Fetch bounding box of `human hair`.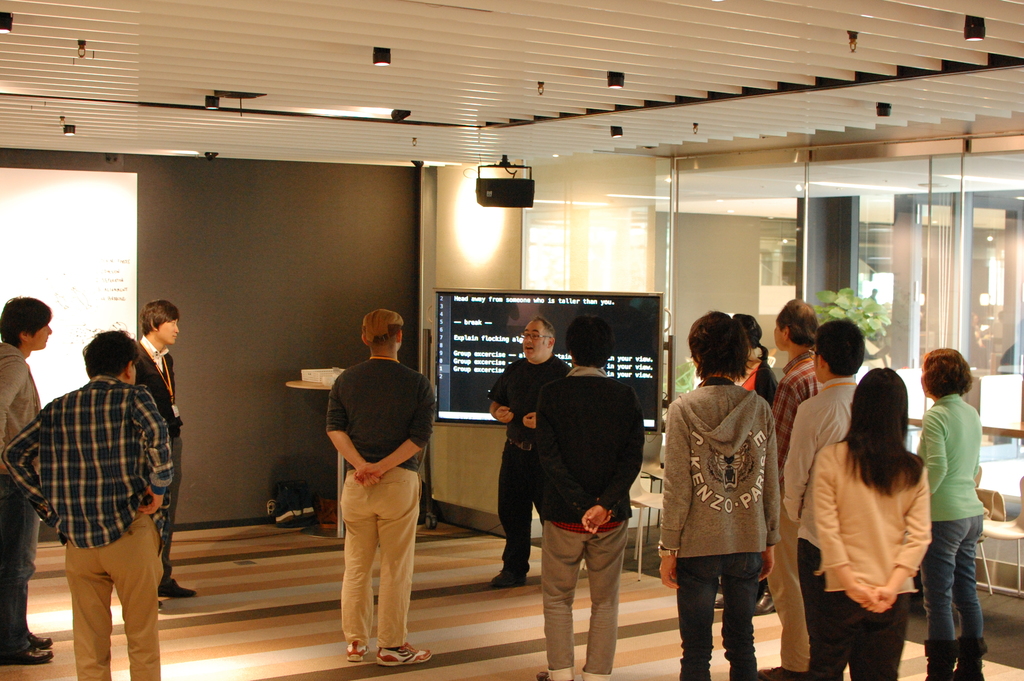
Bbox: 360, 306, 408, 352.
